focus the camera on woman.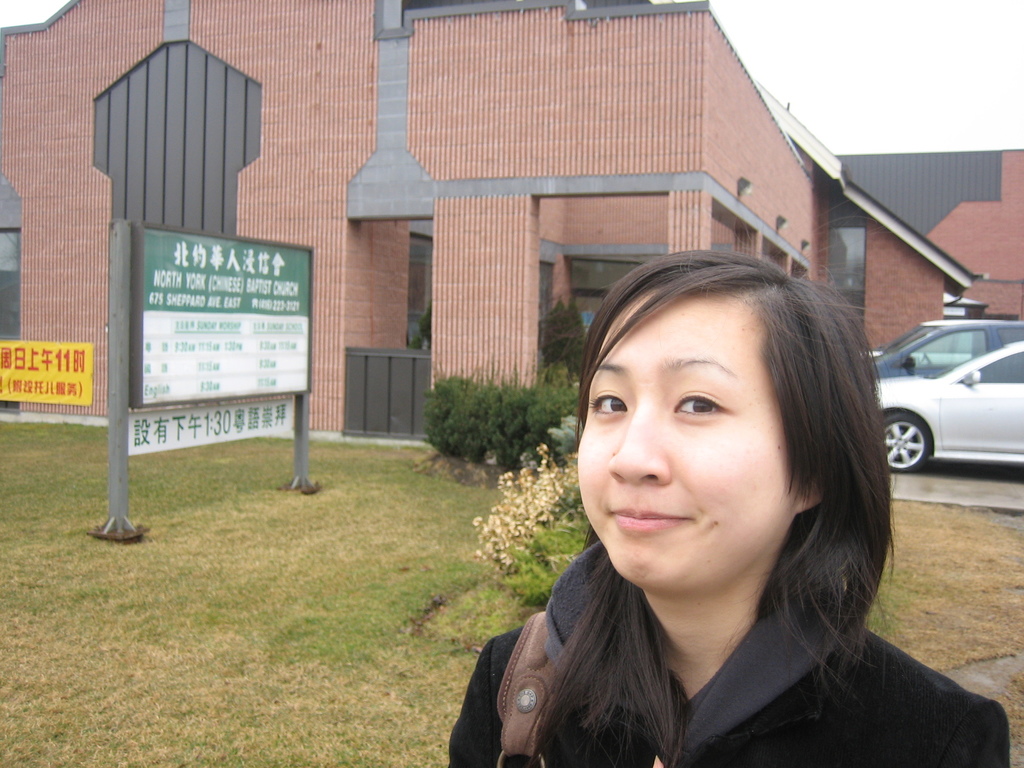
Focus region: box(406, 253, 972, 756).
